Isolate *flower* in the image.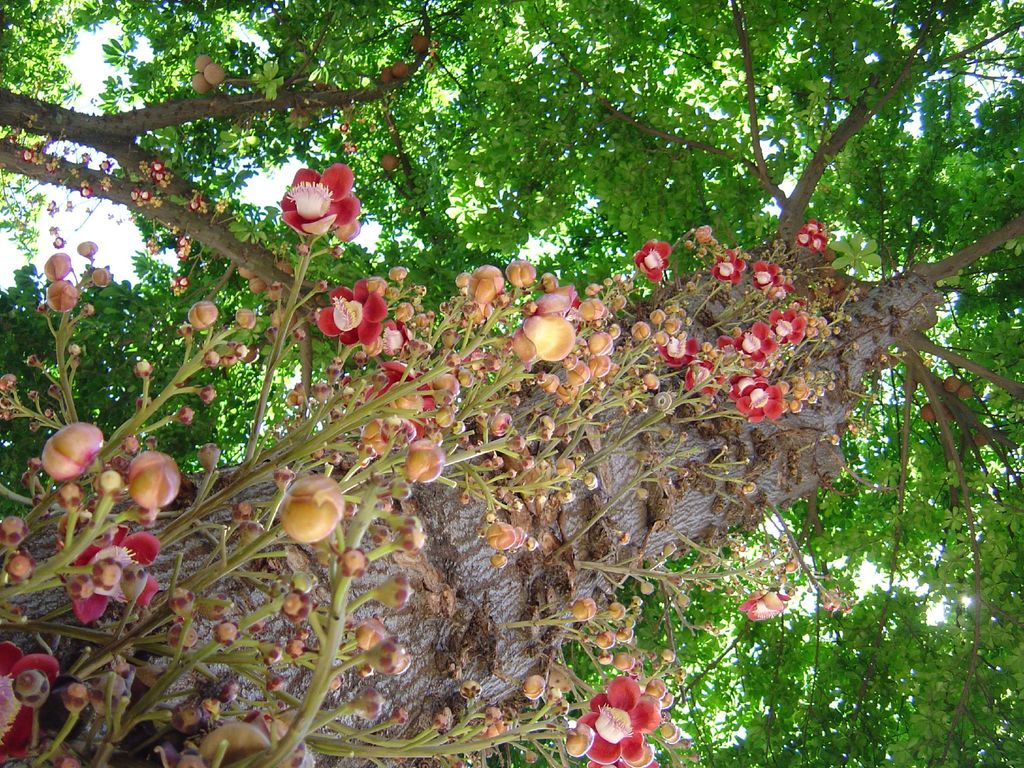
Isolated region: Rect(52, 520, 164, 625).
